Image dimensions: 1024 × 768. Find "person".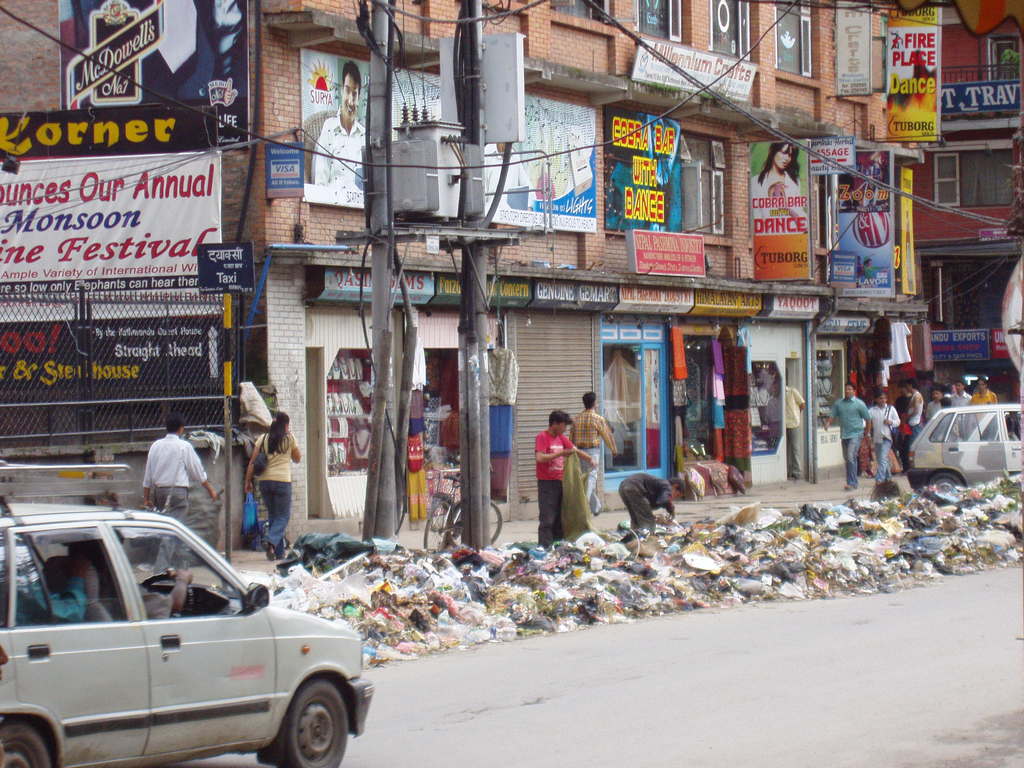
(x1=975, y1=365, x2=1001, y2=410).
